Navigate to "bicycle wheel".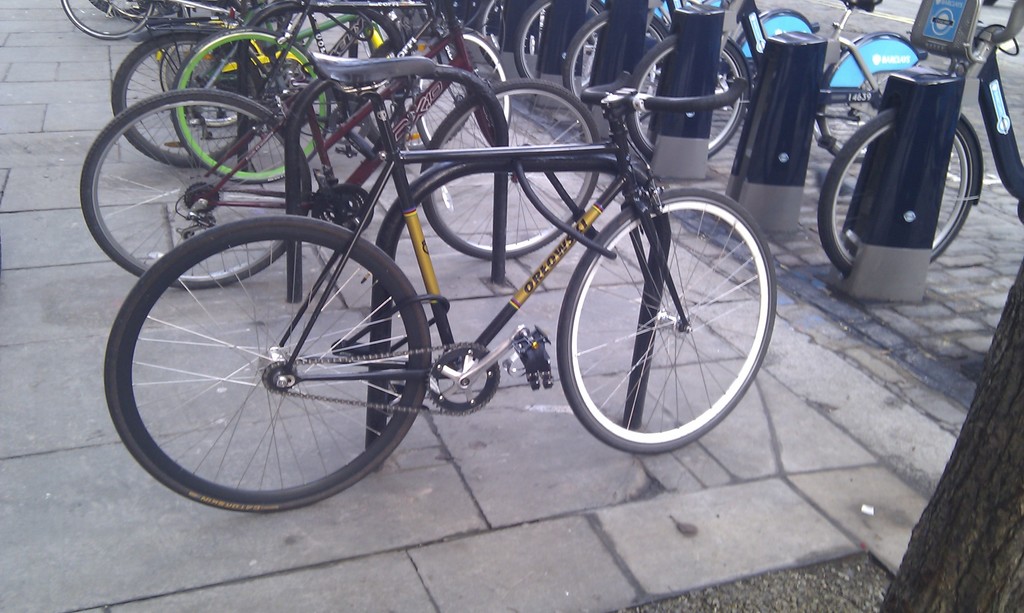
Navigation target: (left=618, top=28, right=748, bottom=164).
